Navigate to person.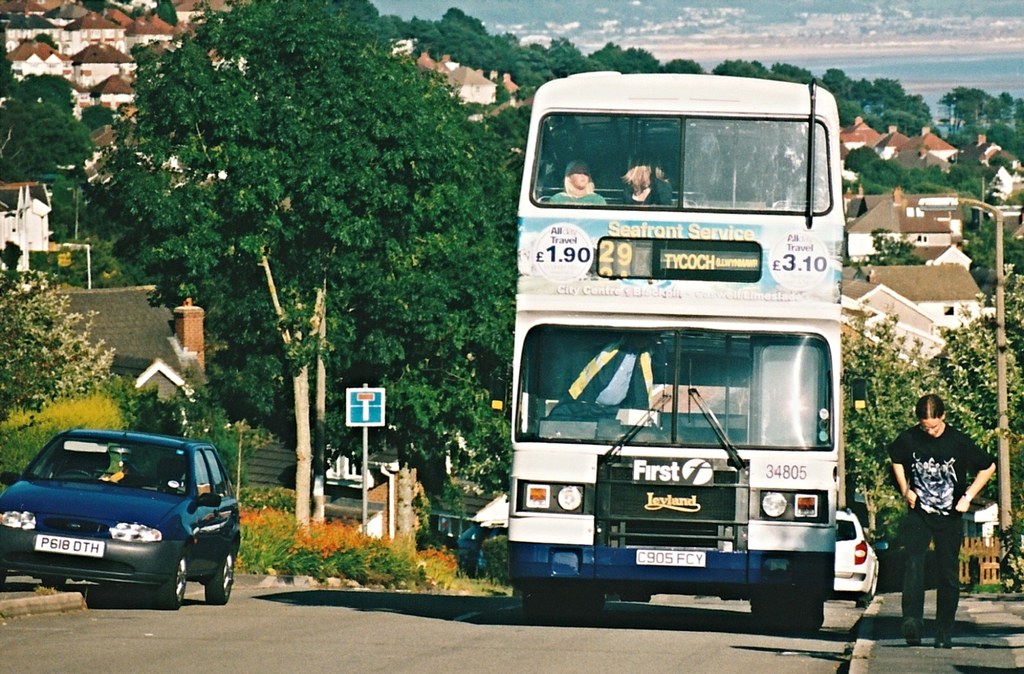
Navigation target: 555 159 609 205.
